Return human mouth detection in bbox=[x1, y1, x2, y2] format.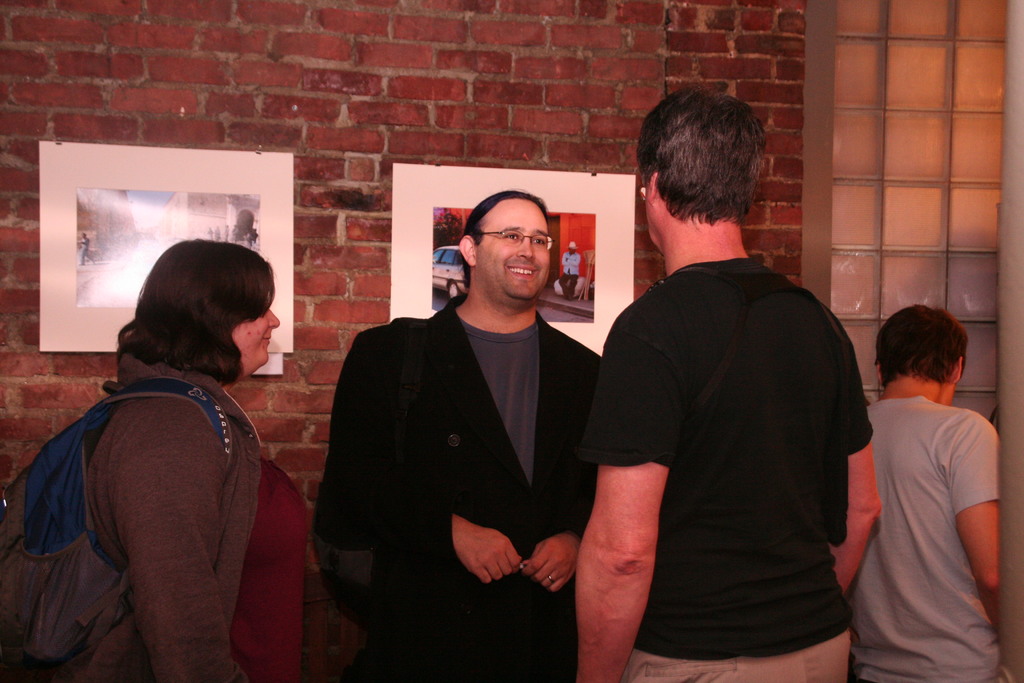
bbox=[505, 265, 541, 279].
